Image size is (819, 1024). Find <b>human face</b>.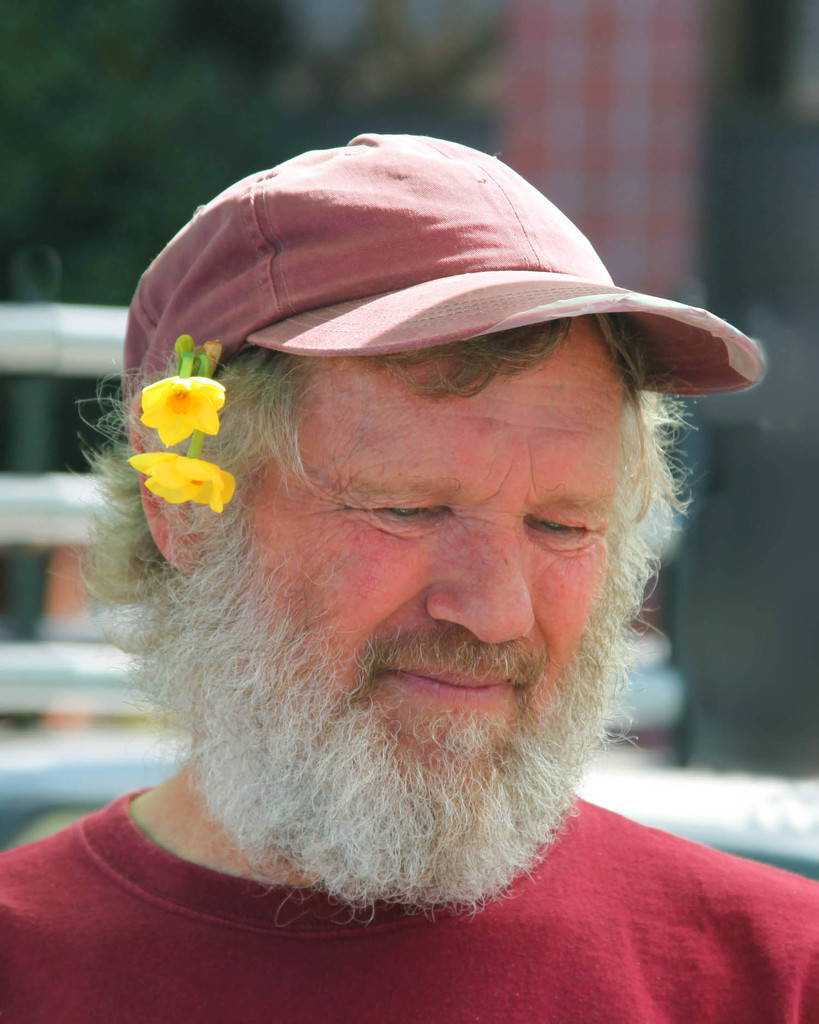
rect(230, 316, 636, 888).
